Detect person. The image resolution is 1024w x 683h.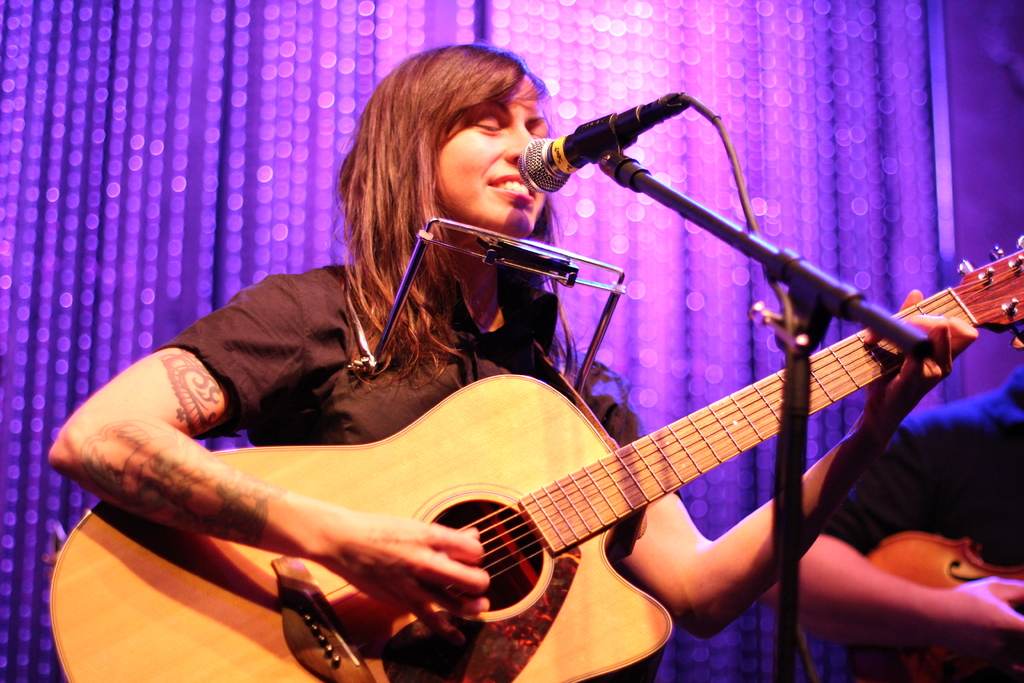
left=757, top=357, right=1023, bottom=682.
